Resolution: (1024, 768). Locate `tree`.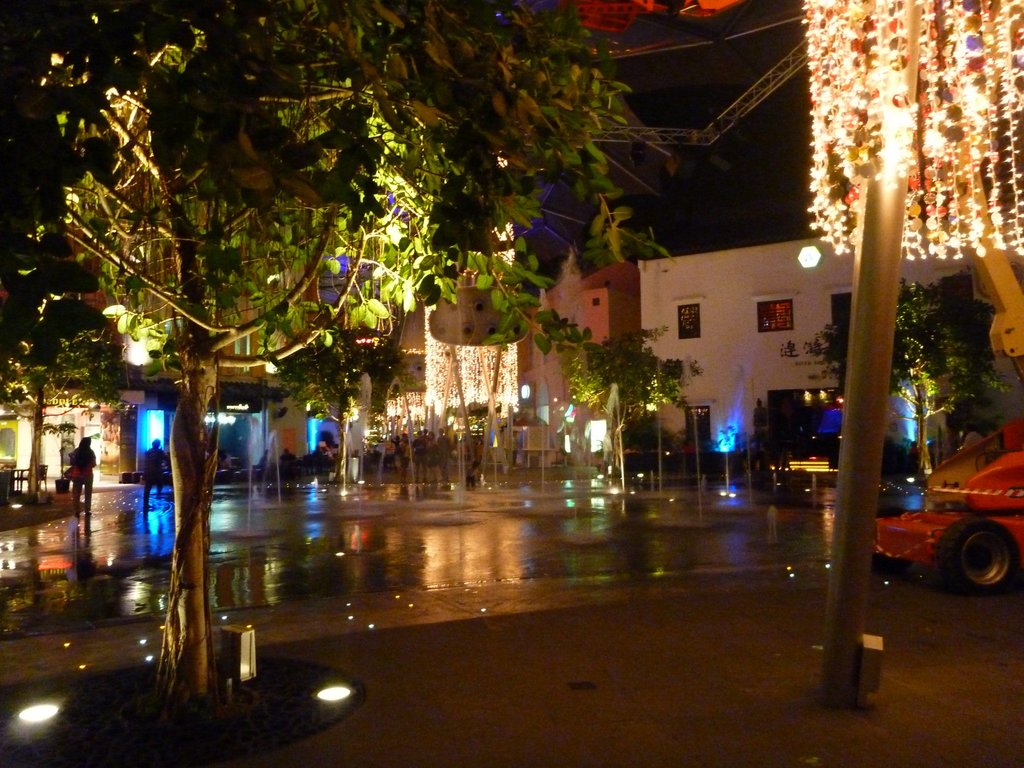
<bbox>0, 0, 674, 707</bbox>.
